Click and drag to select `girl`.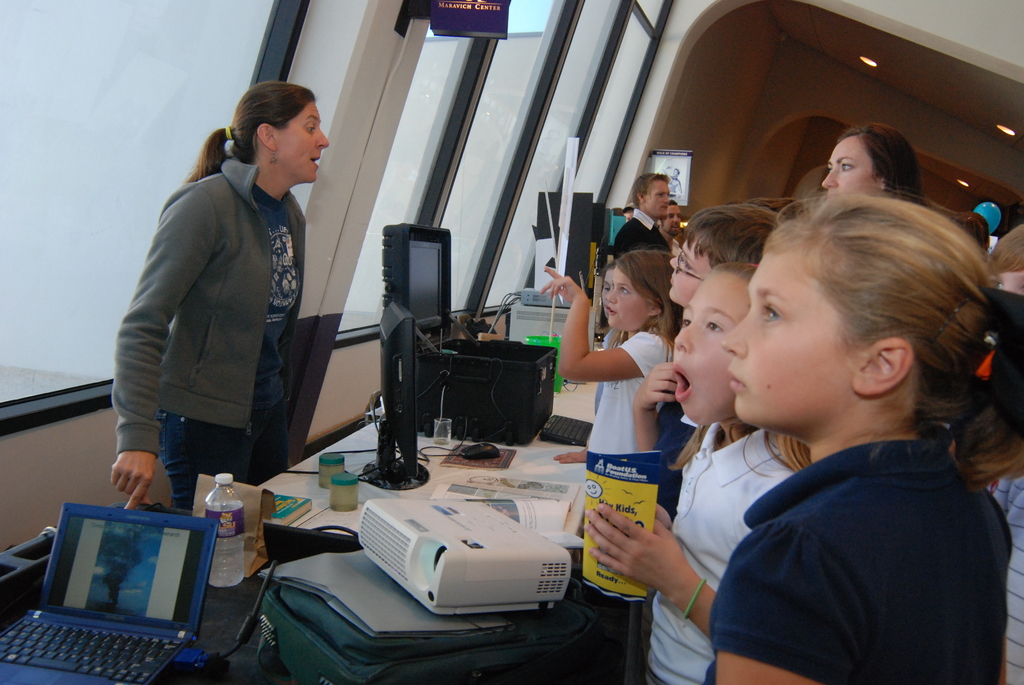
Selection: {"x1": 705, "y1": 185, "x2": 1023, "y2": 684}.
